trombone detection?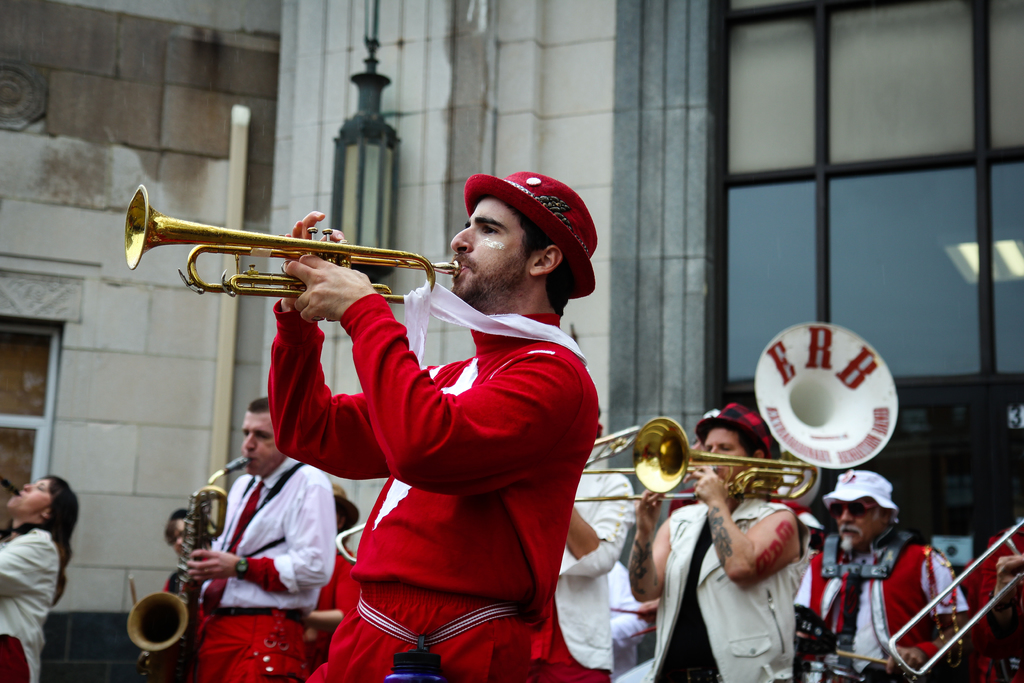
pyautogui.locateOnScreen(900, 557, 1023, 657)
